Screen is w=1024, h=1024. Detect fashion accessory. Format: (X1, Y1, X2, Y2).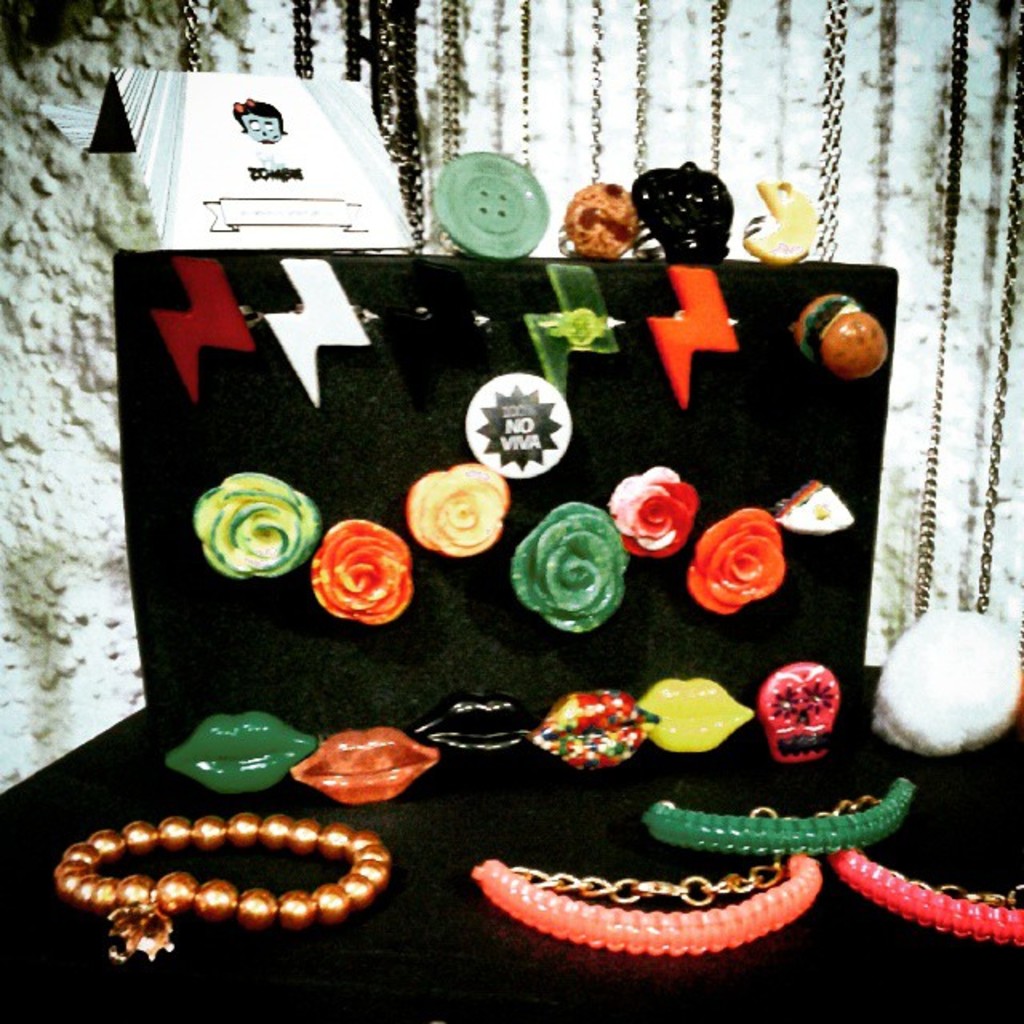
(176, 0, 322, 75).
